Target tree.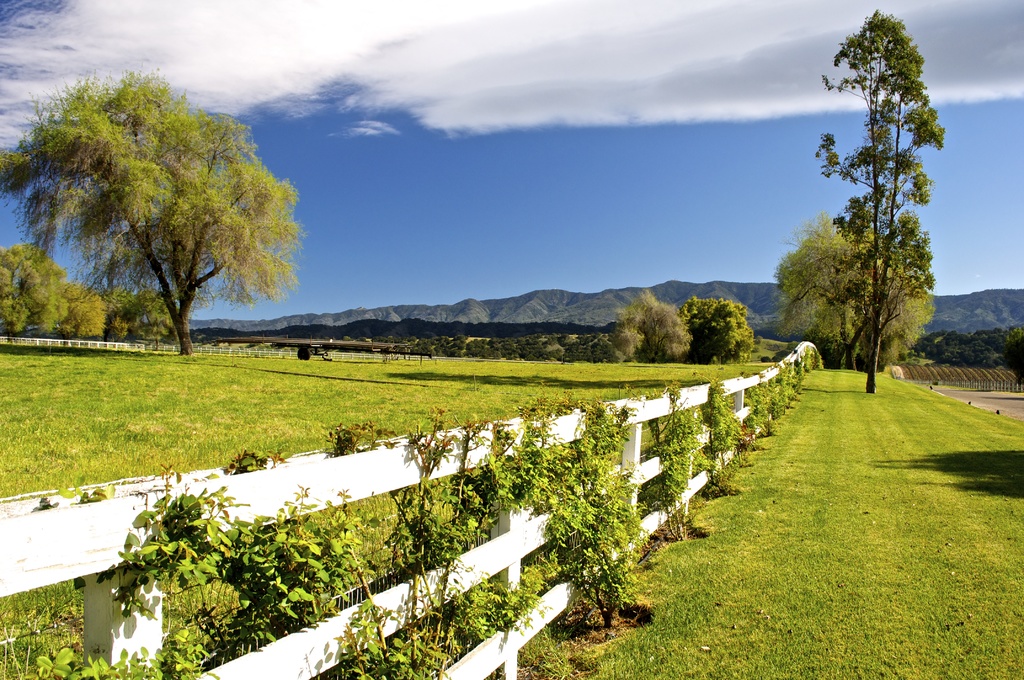
Target region: bbox(596, 287, 761, 367).
